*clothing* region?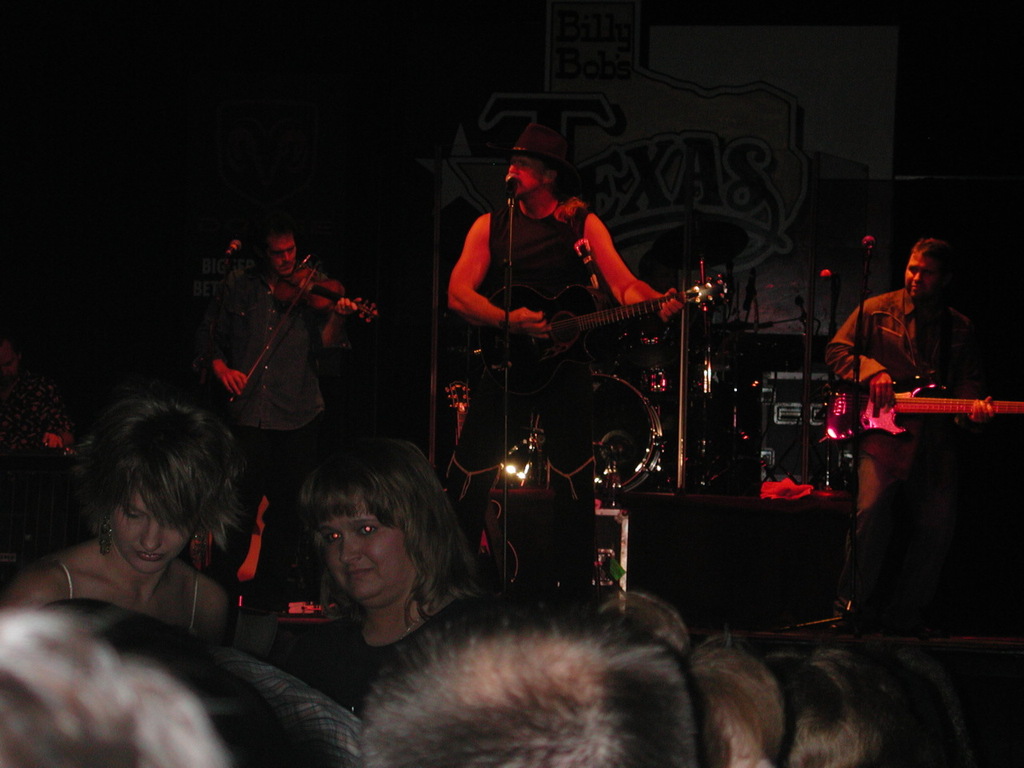
(left=261, top=590, right=478, bottom=720)
